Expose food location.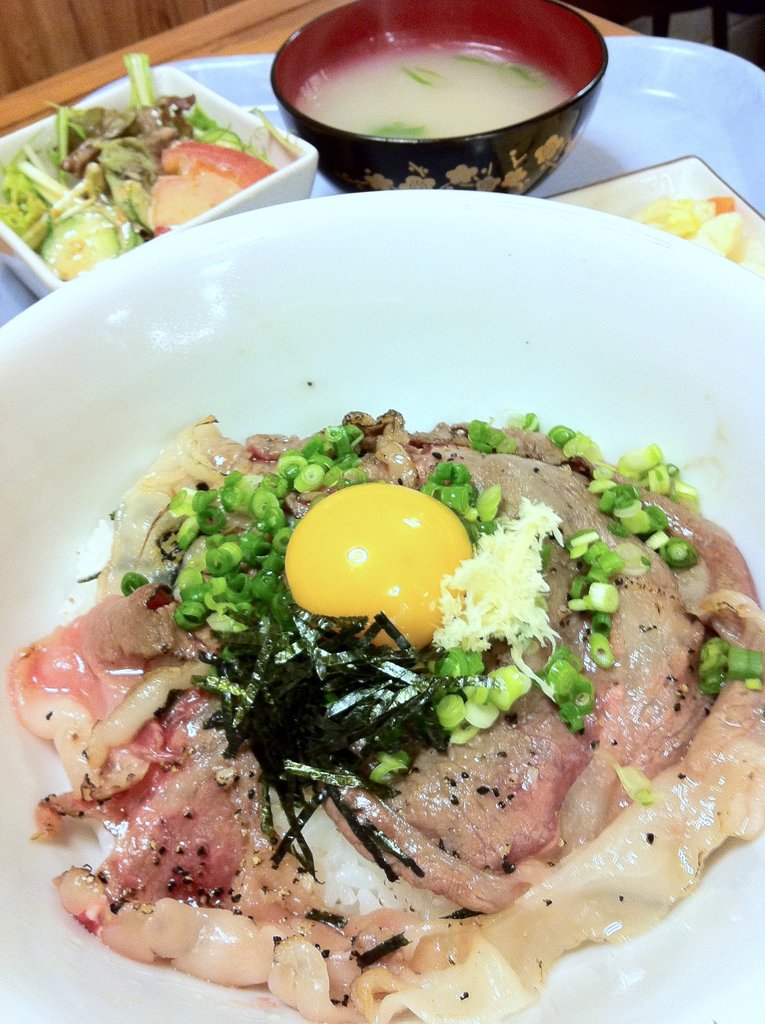
Exposed at (x1=622, y1=187, x2=764, y2=293).
